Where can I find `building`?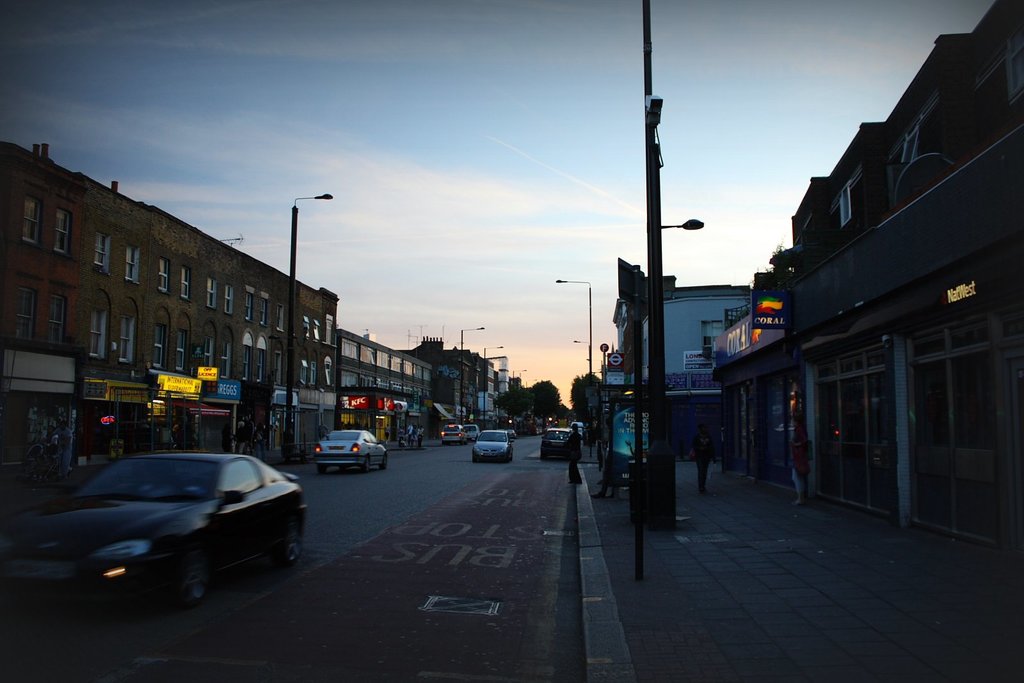
You can find it at {"x1": 404, "y1": 342, "x2": 496, "y2": 421}.
